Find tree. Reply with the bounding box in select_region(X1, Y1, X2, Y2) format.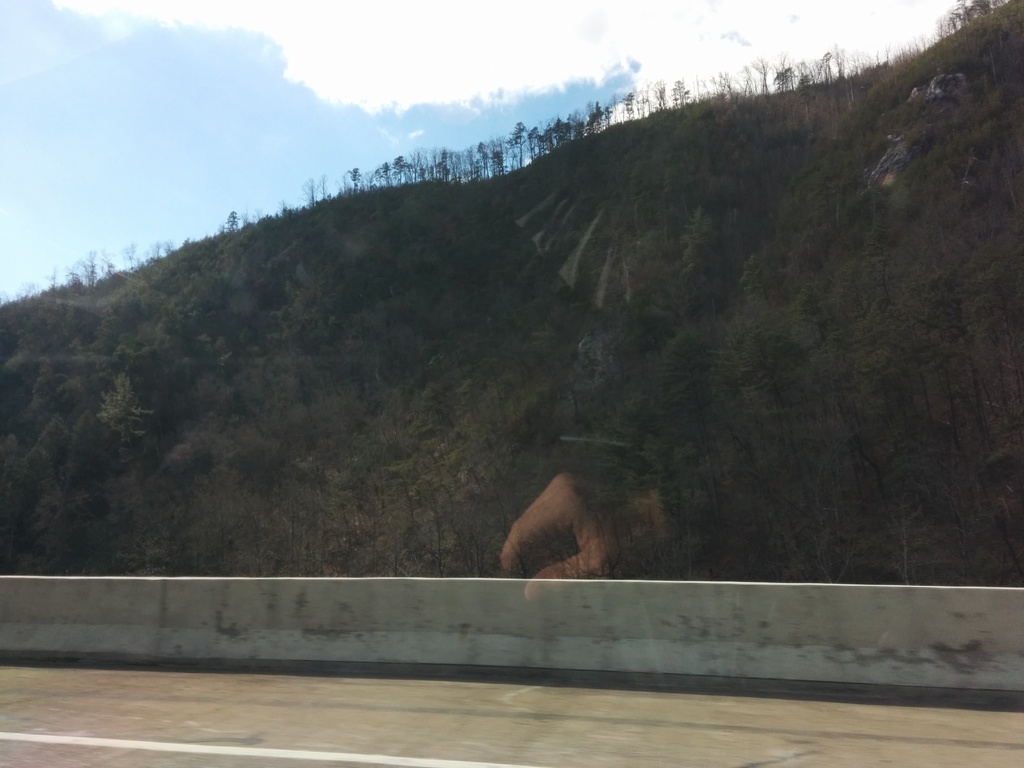
select_region(221, 208, 234, 227).
